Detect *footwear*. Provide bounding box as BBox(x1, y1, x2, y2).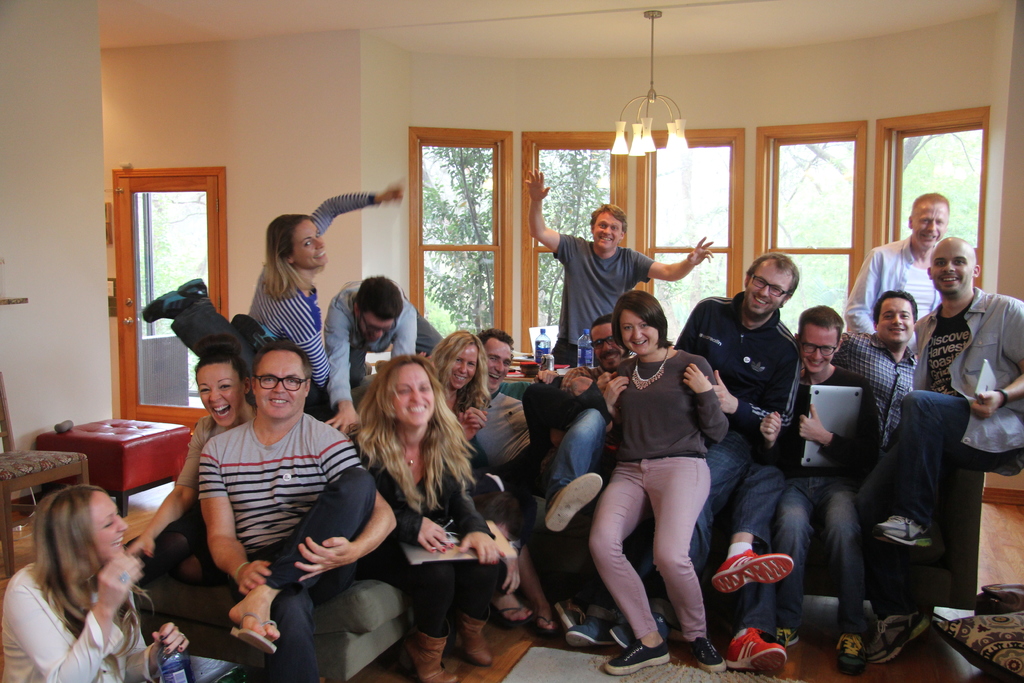
BBox(863, 514, 934, 548).
